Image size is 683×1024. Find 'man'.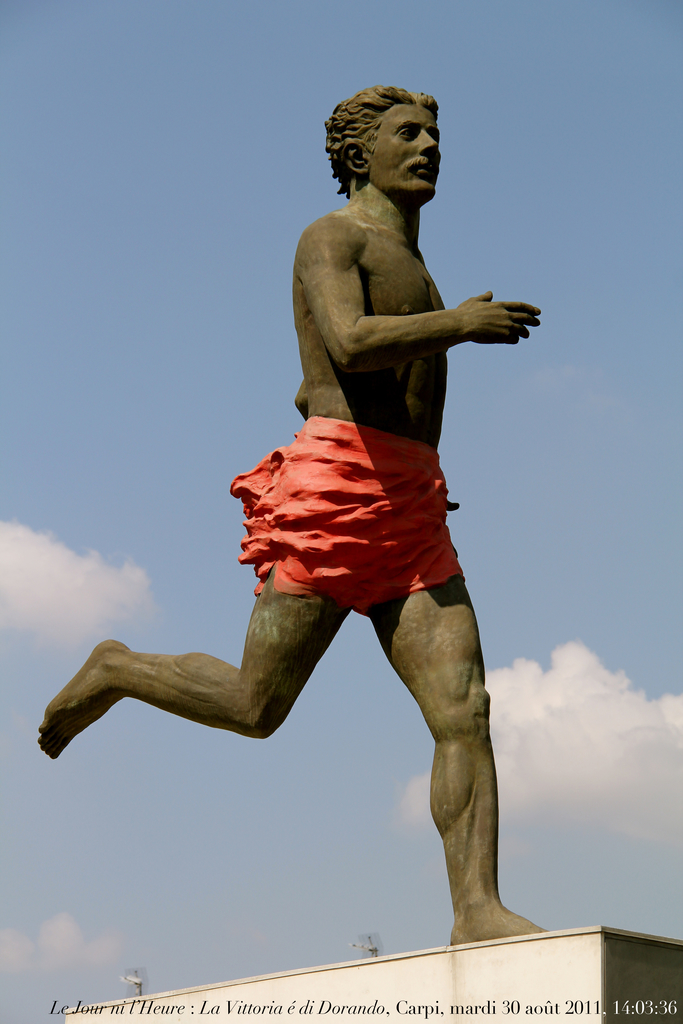
(171, 84, 540, 954).
